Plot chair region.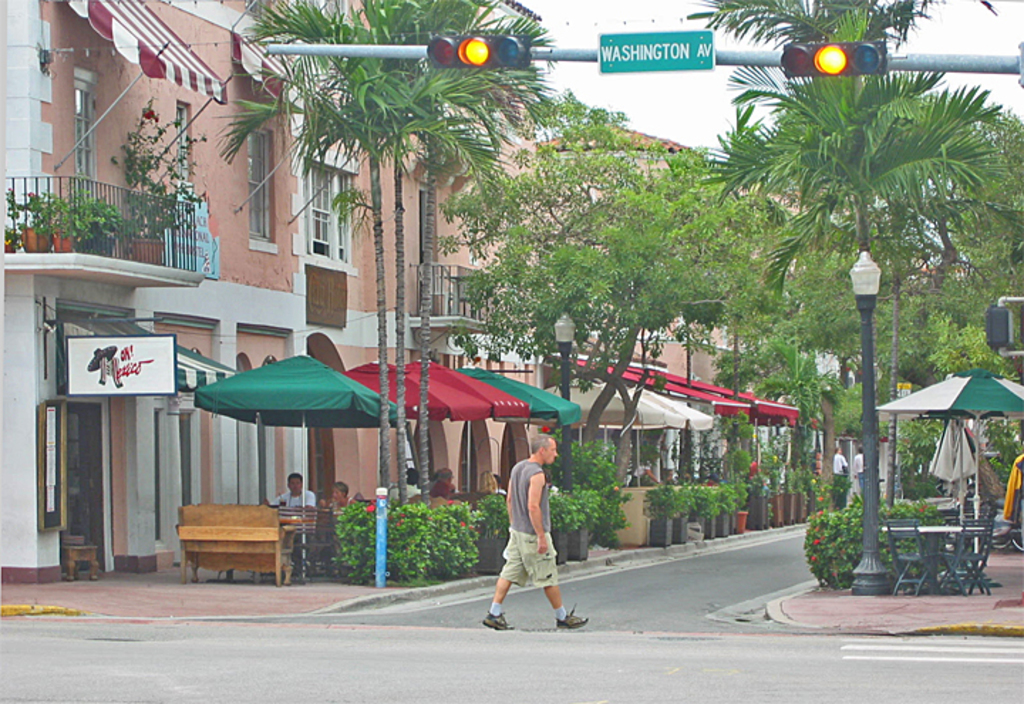
Plotted at crop(885, 518, 947, 599).
